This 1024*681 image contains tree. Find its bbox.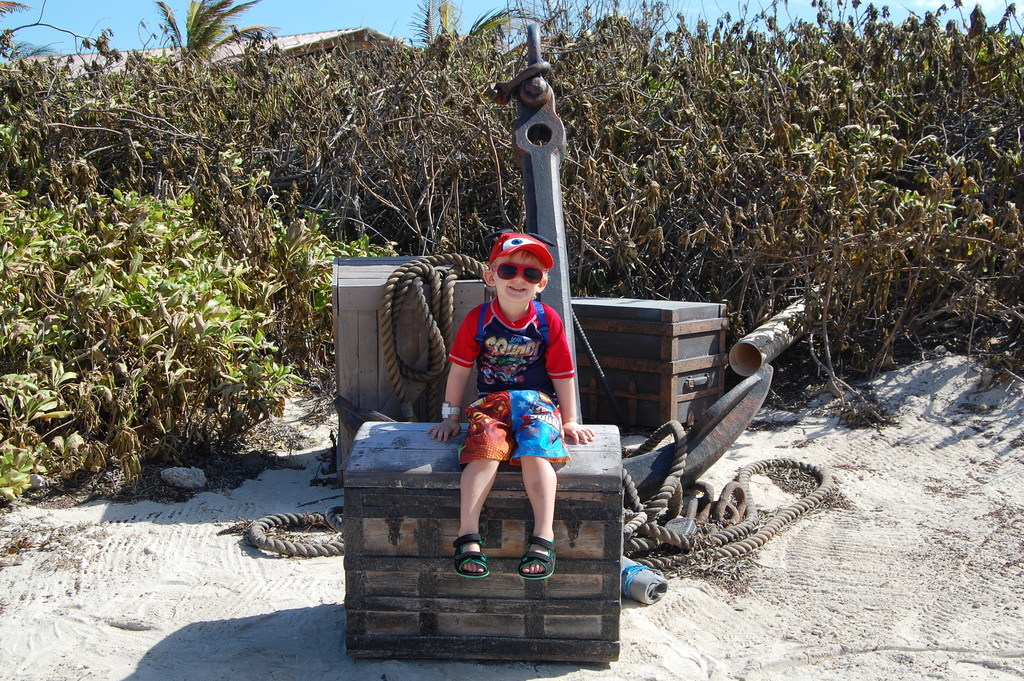
[151,0,273,85].
